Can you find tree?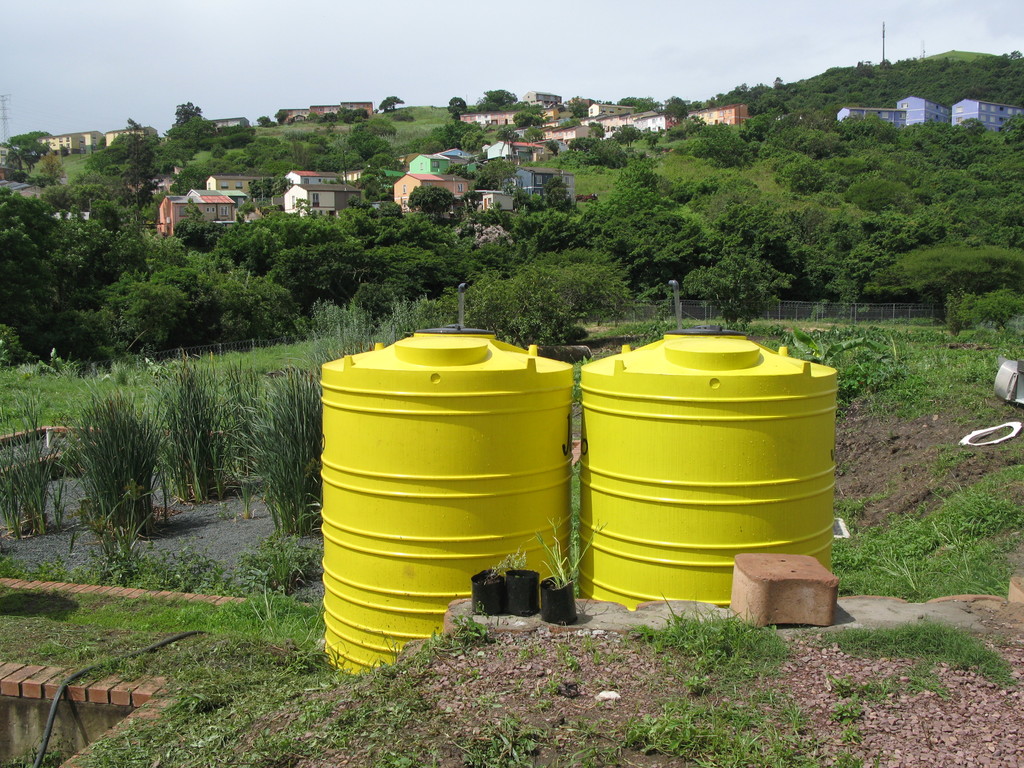
Yes, bounding box: <box>447,95,469,122</box>.
